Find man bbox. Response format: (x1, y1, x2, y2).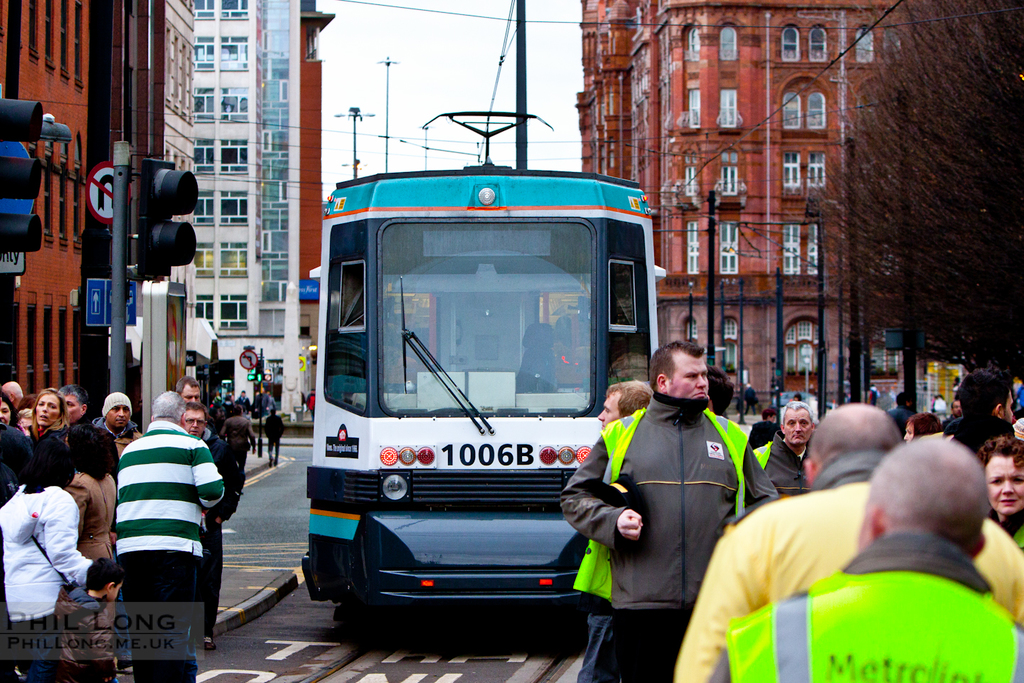
(558, 344, 784, 682).
